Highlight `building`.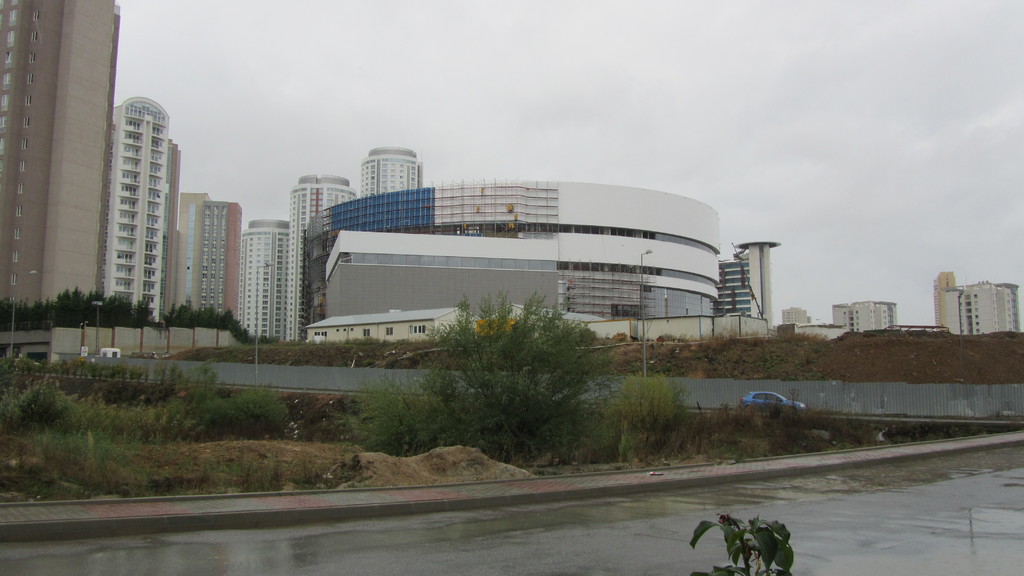
Highlighted region: region(938, 276, 1022, 333).
